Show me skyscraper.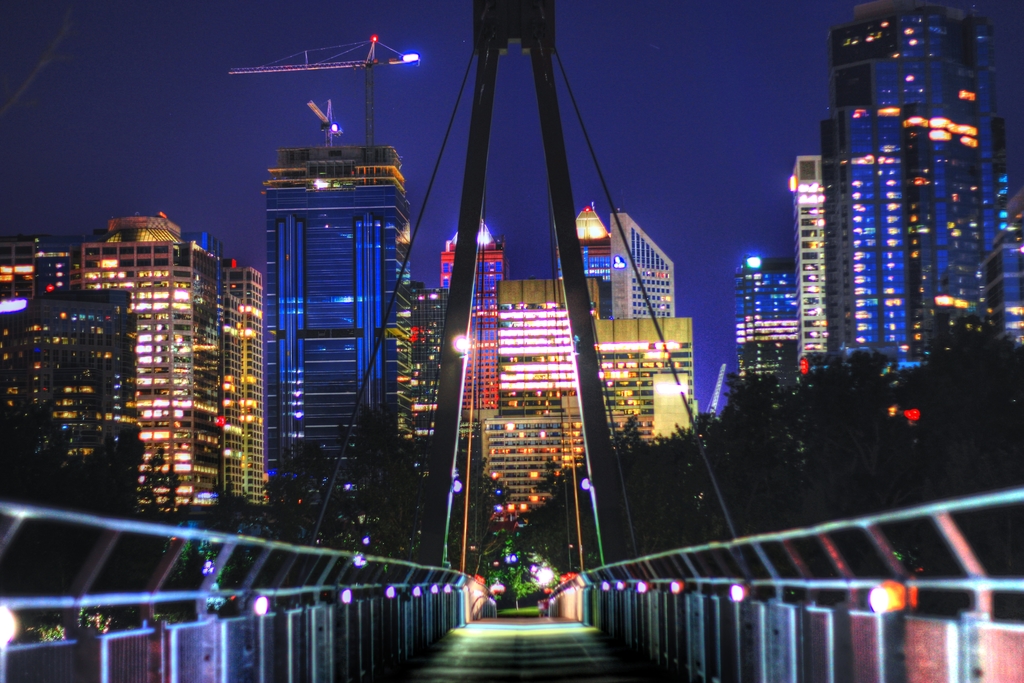
skyscraper is here: region(737, 252, 819, 411).
